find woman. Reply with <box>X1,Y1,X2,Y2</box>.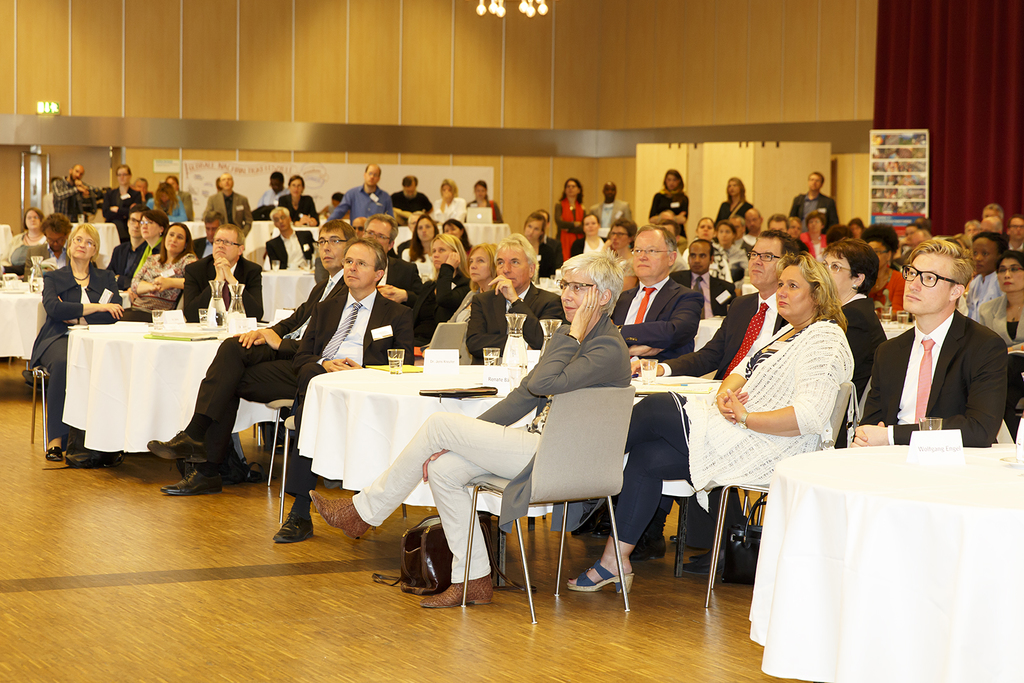
<box>981,248,1023,426</box>.
